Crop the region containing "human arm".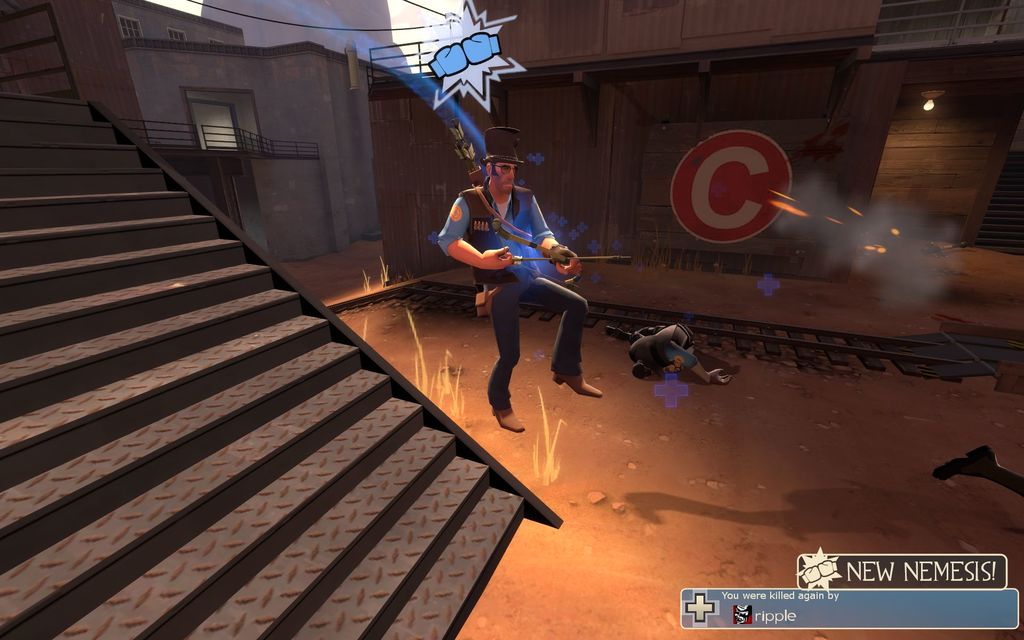
Crop region: Rect(521, 199, 586, 279).
